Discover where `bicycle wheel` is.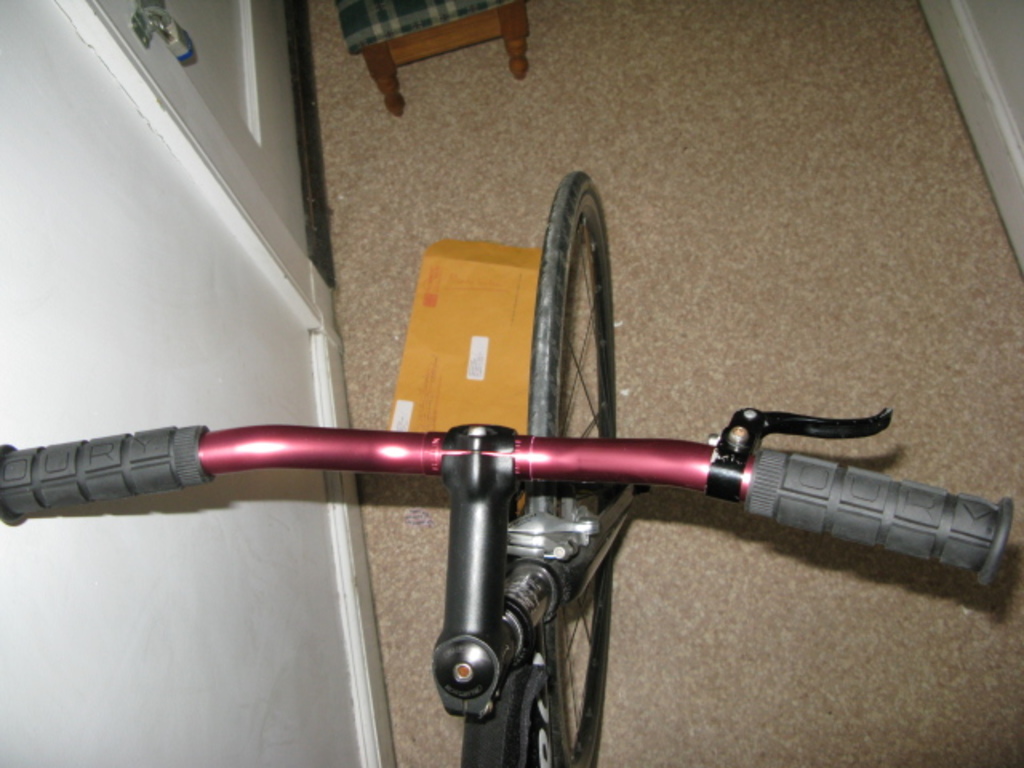
Discovered at {"x1": 526, "y1": 168, "x2": 618, "y2": 766}.
